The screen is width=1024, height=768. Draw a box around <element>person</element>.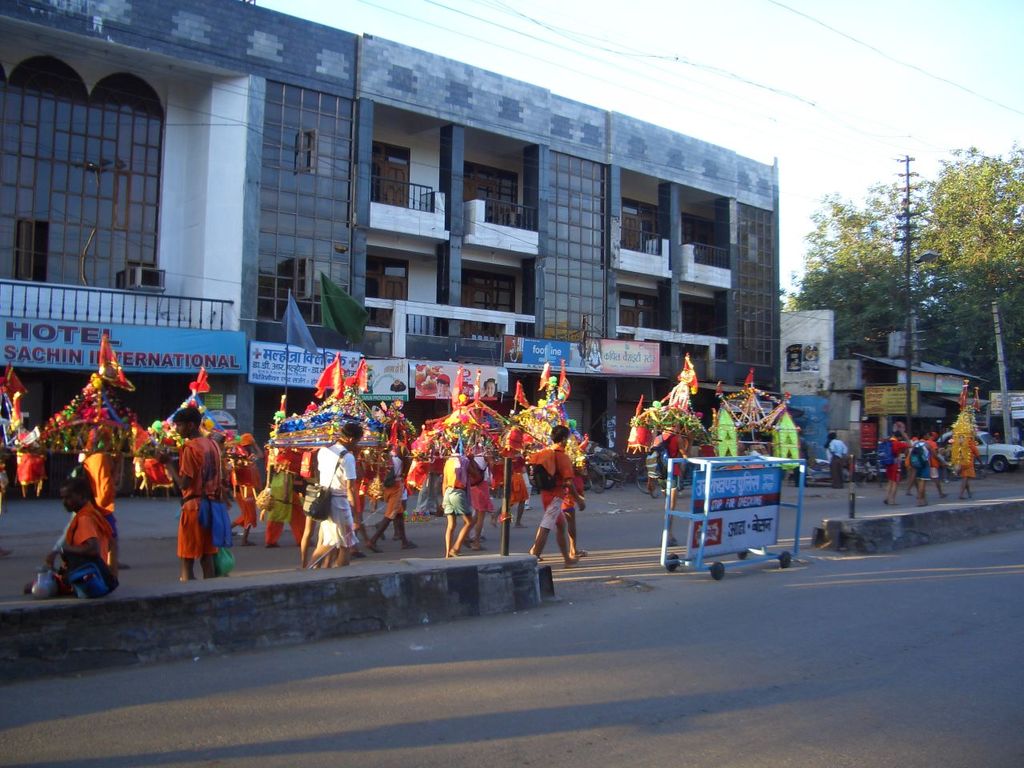
l=909, t=431, r=939, b=507.
